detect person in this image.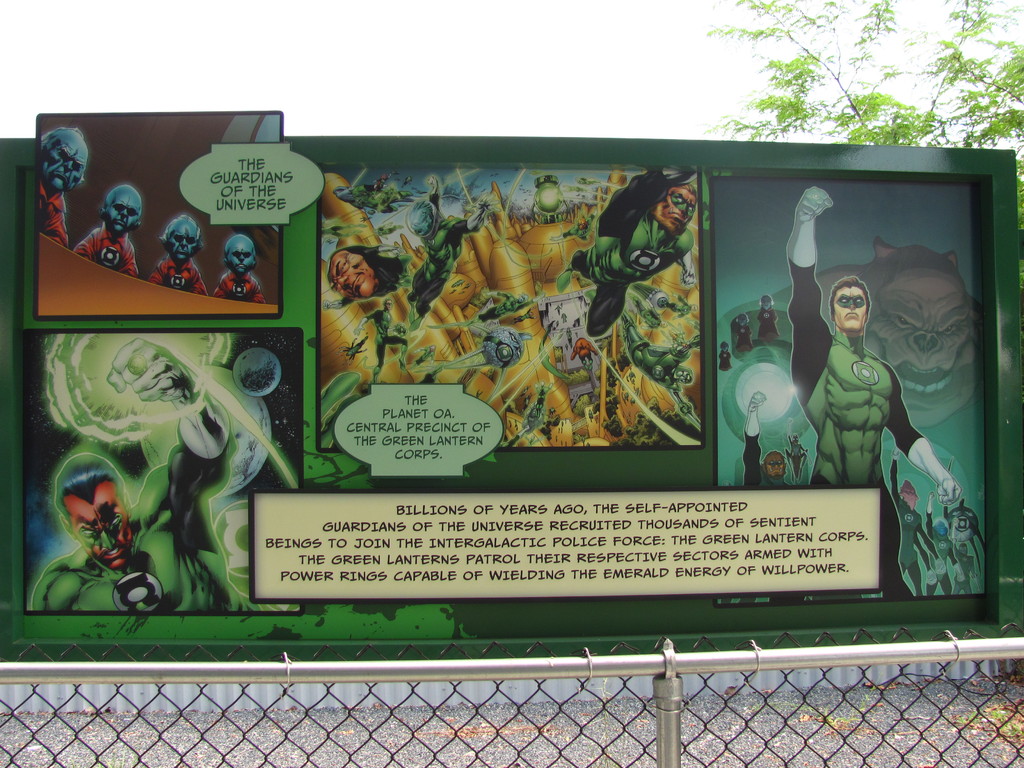
Detection: x1=85 y1=184 x2=141 y2=276.
